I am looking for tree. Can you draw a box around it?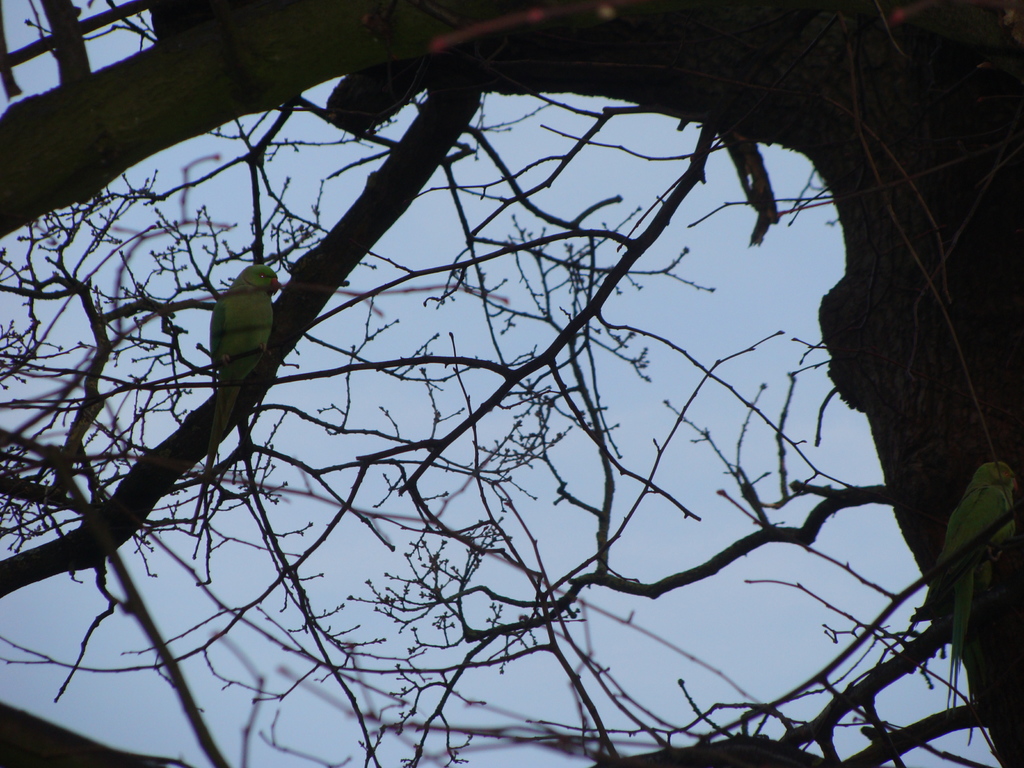
Sure, the bounding box is x1=0, y1=0, x2=1021, y2=767.
